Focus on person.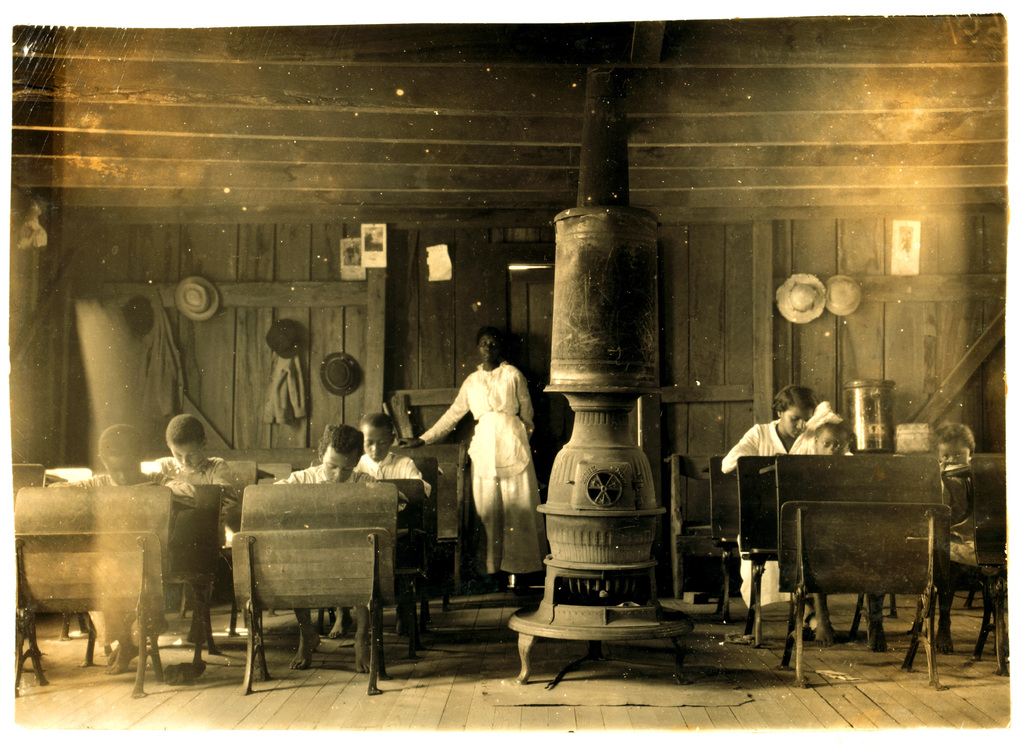
Focused at [51, 417, 193, 670].
